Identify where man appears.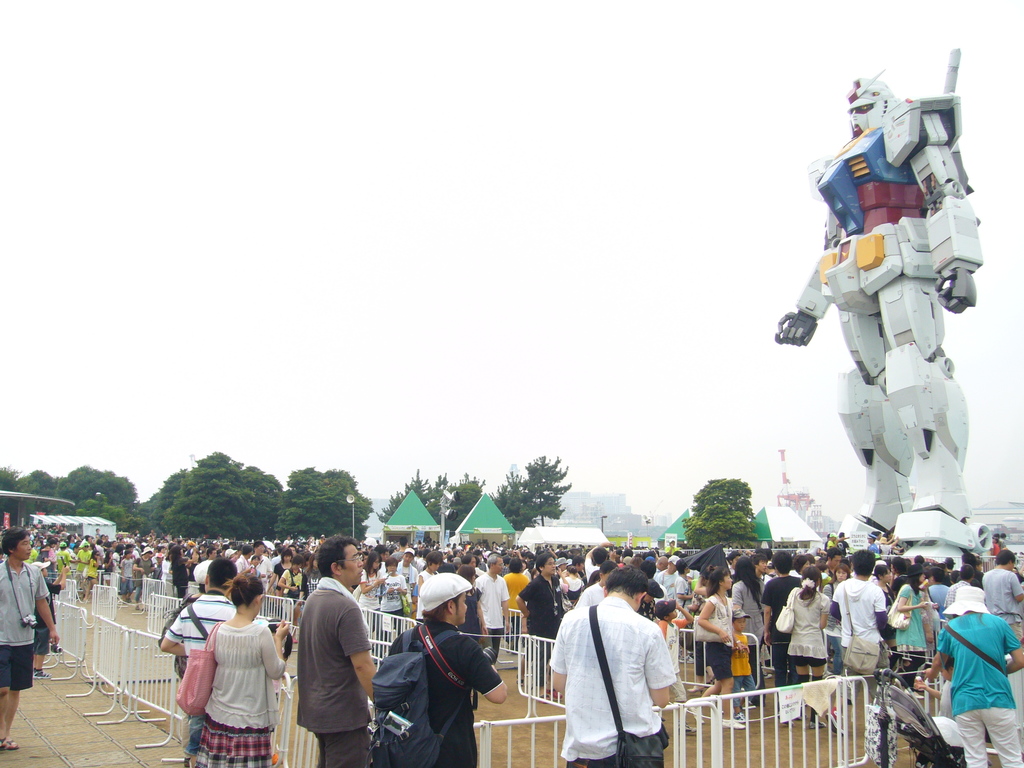
Appears at bbox=(0, 524, 59, 751).
